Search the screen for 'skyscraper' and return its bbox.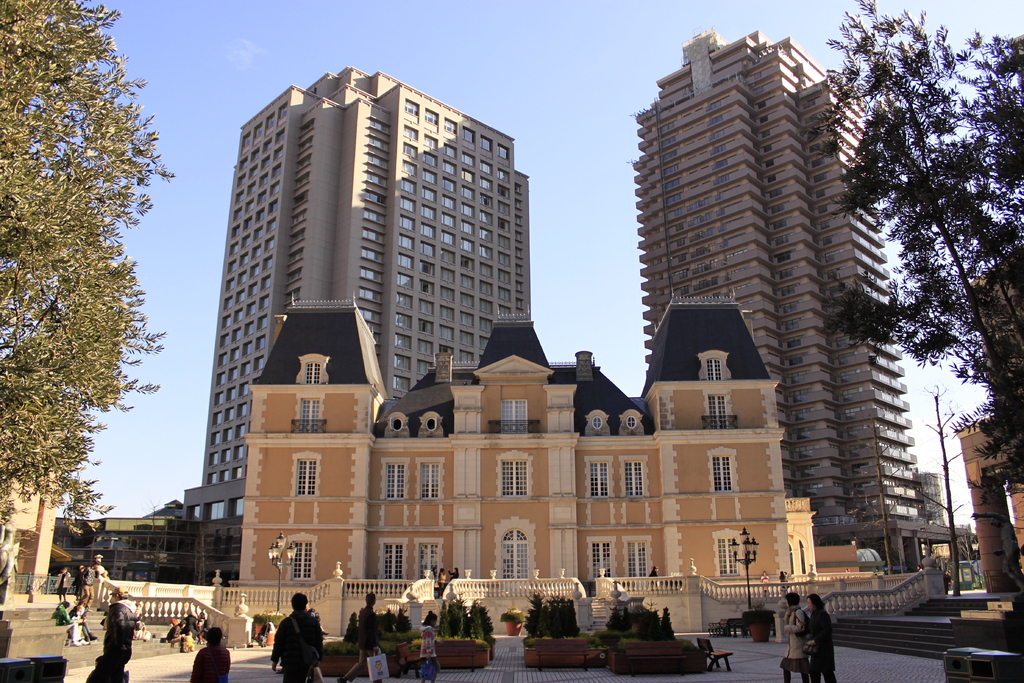
Found: 232:302:813:583.
